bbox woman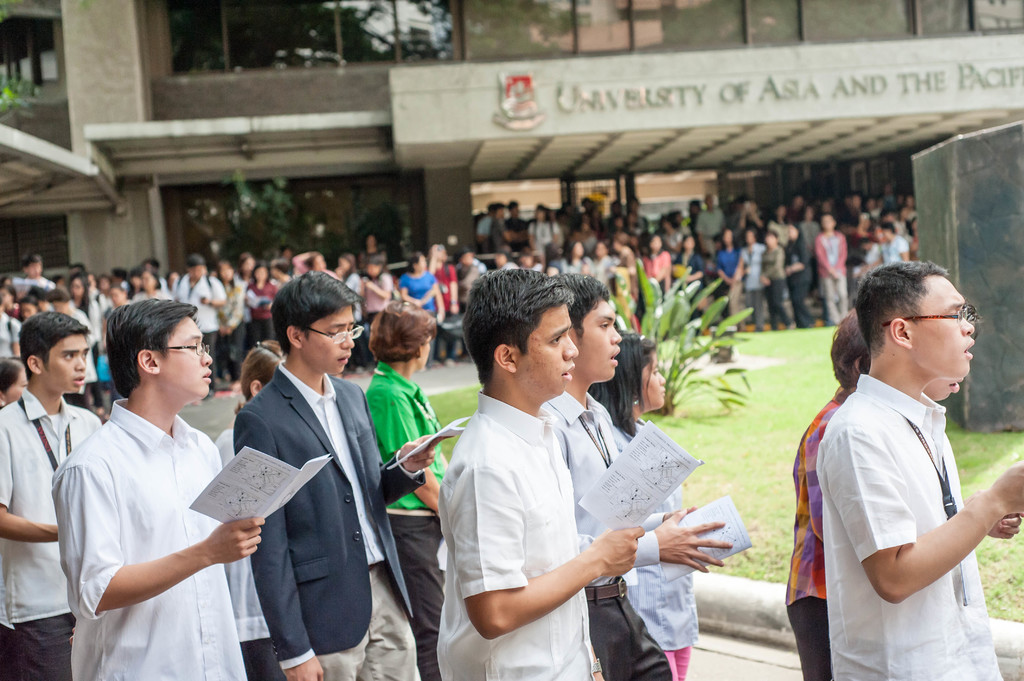
bbox(366, 259, 397, 354)
